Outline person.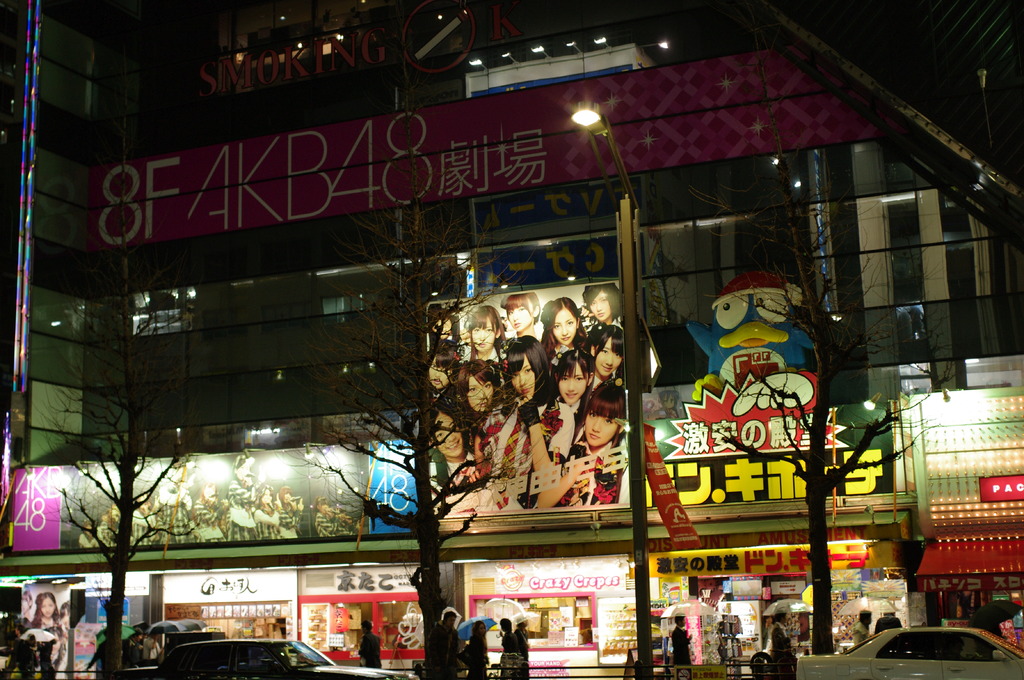
Outline: (670, 612, 694, 679).
